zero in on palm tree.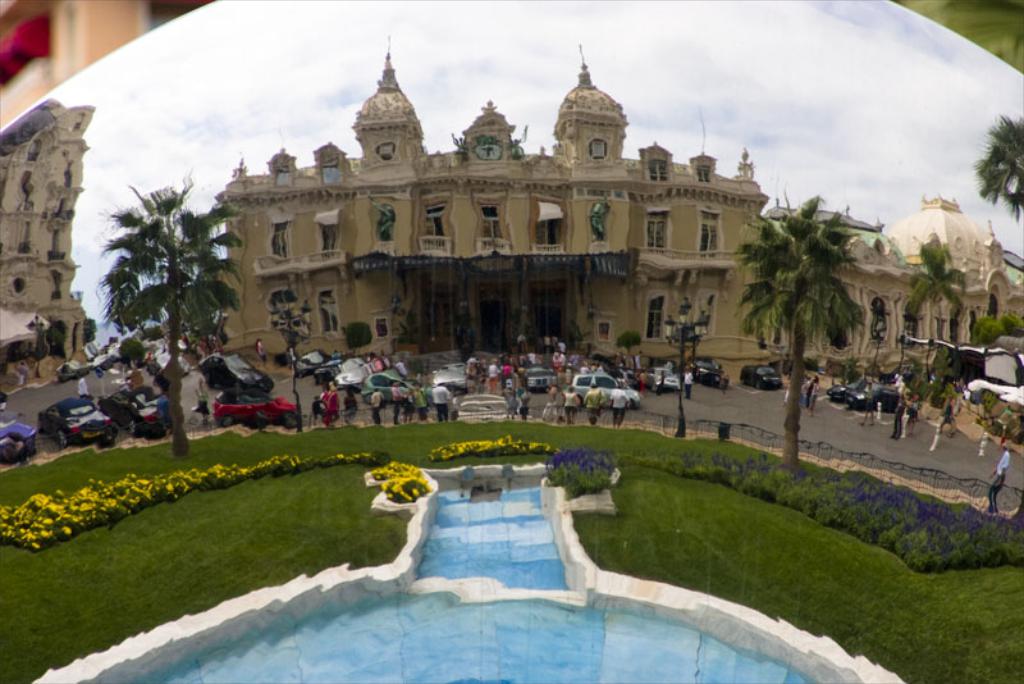
Zeroed in: (x1=974, y1=120, x2=1023, y2=209).
